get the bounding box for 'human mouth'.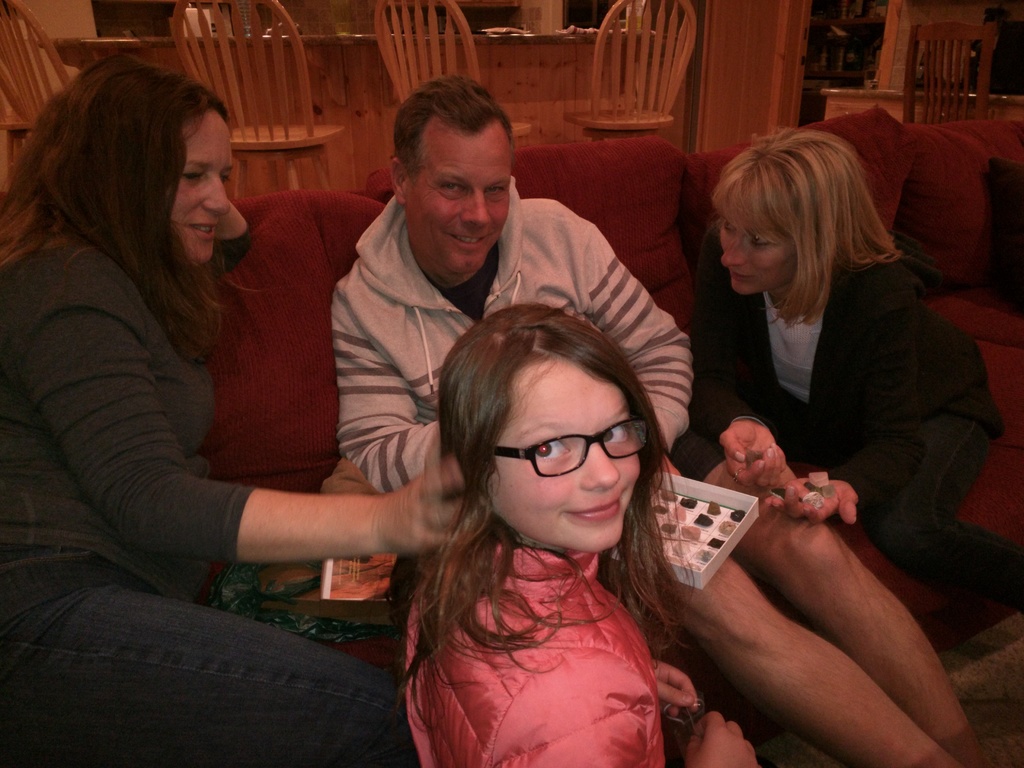
box=[566, 499, 618, 520].
